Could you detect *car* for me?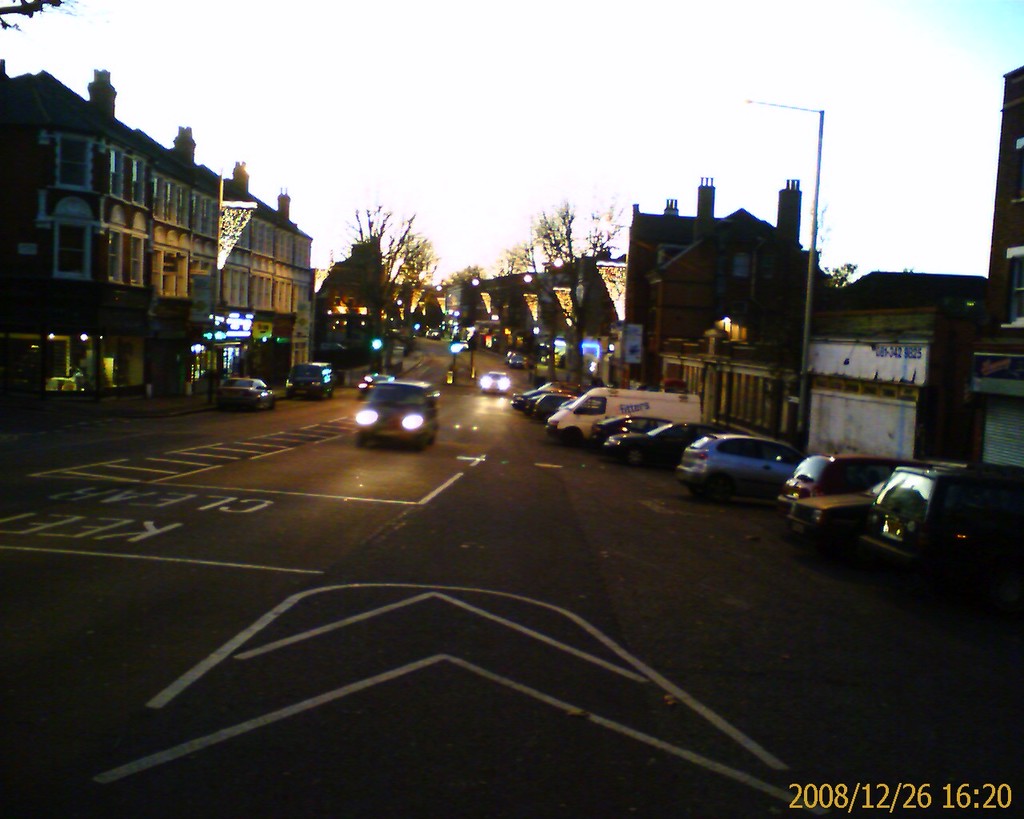
Detection result: [left=774, top=449, right=930, bottom=513].
